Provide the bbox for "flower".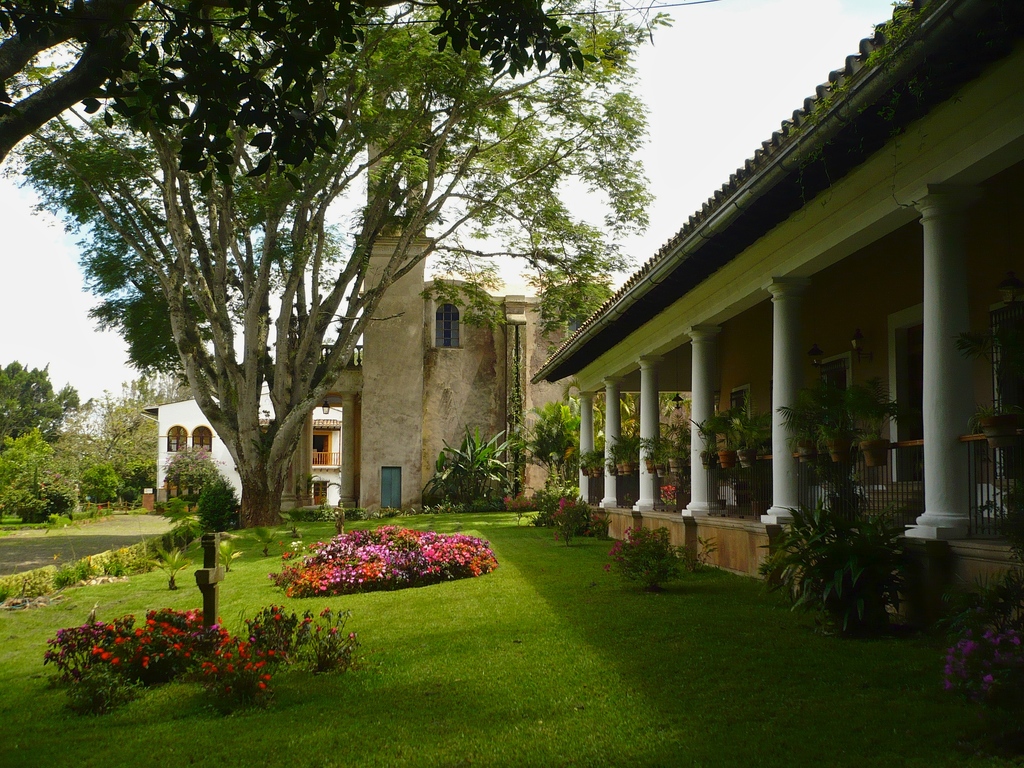
bbox=(947, 648, 956, 653).
